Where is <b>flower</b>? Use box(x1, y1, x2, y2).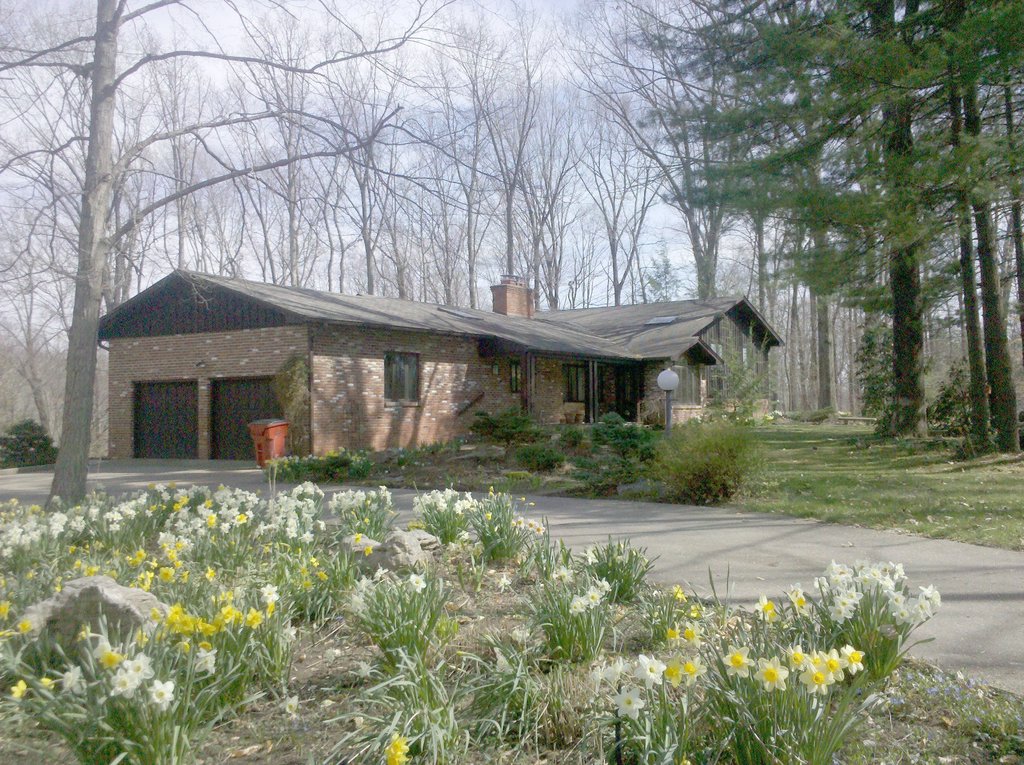
box(385, 729, 412, 764).
